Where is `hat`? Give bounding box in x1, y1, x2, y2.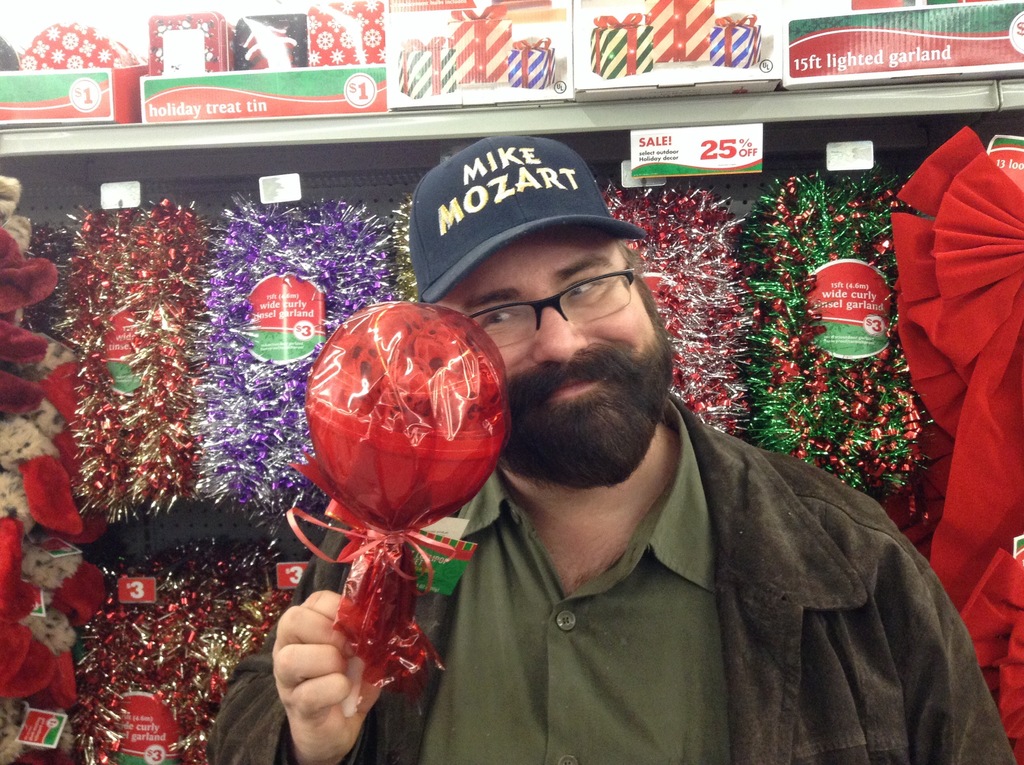
404, 132, 645, 308.
